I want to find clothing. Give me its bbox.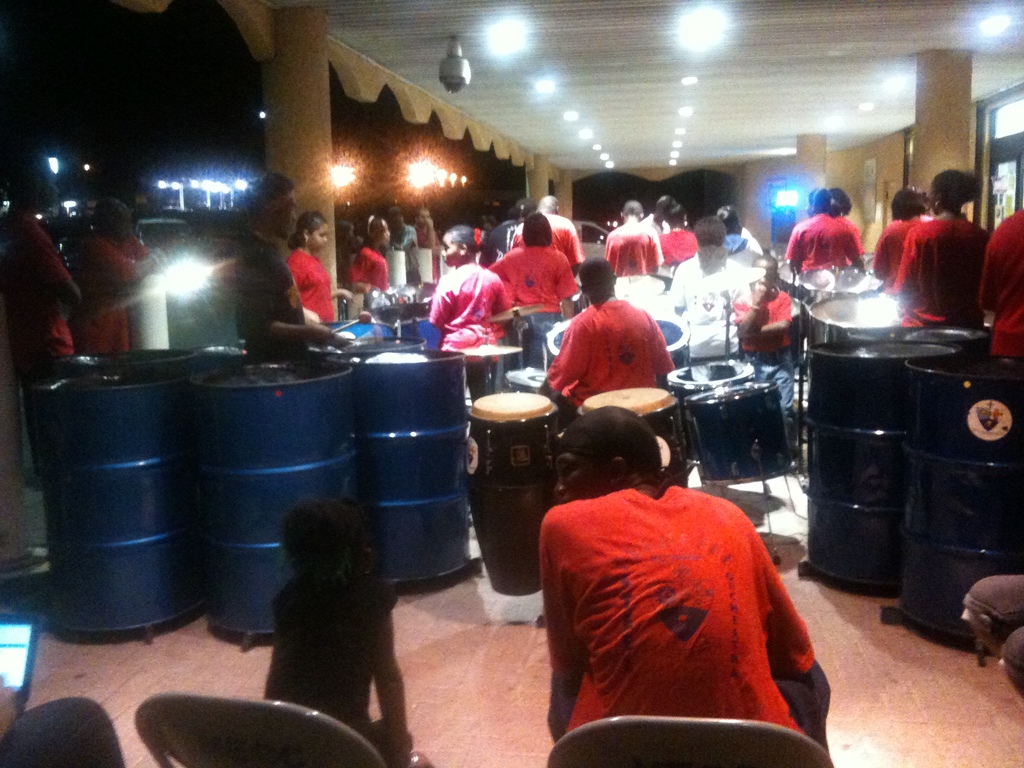
(x1=980, y1=209, x2=1023, y2=358).
